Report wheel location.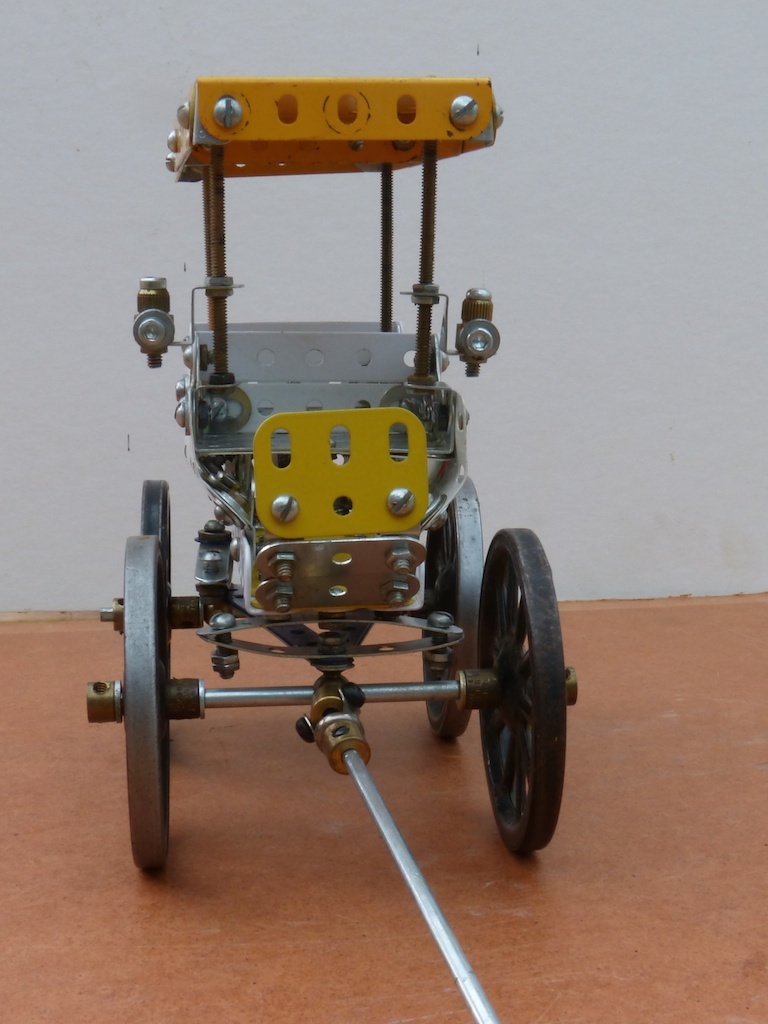
Report: box(423, 475, 488, 739).
